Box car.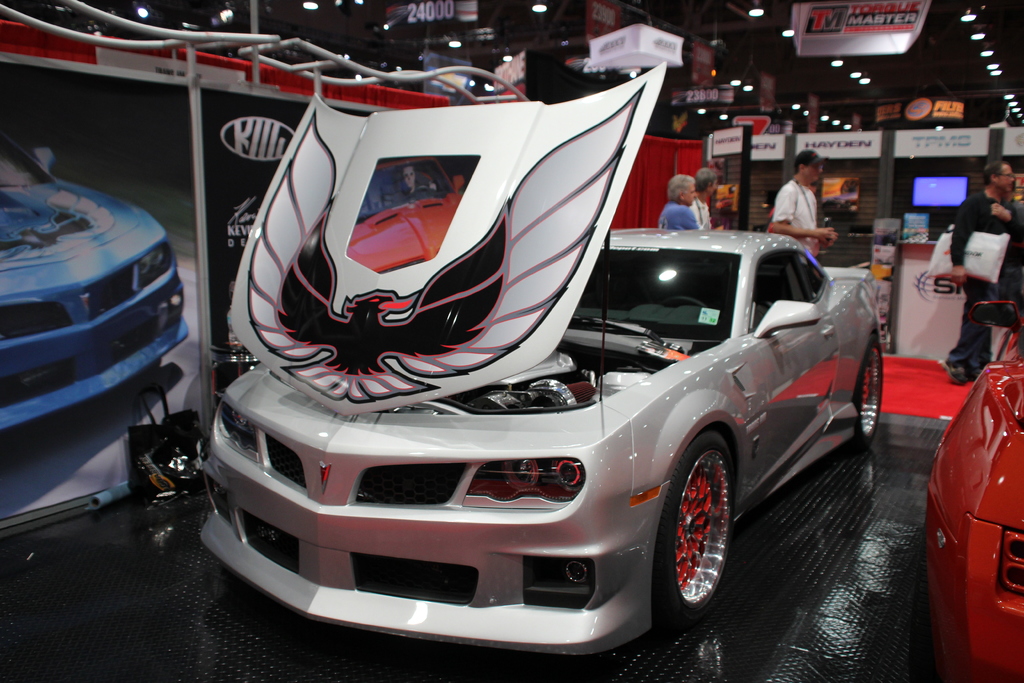
(924,298,1023,682).
